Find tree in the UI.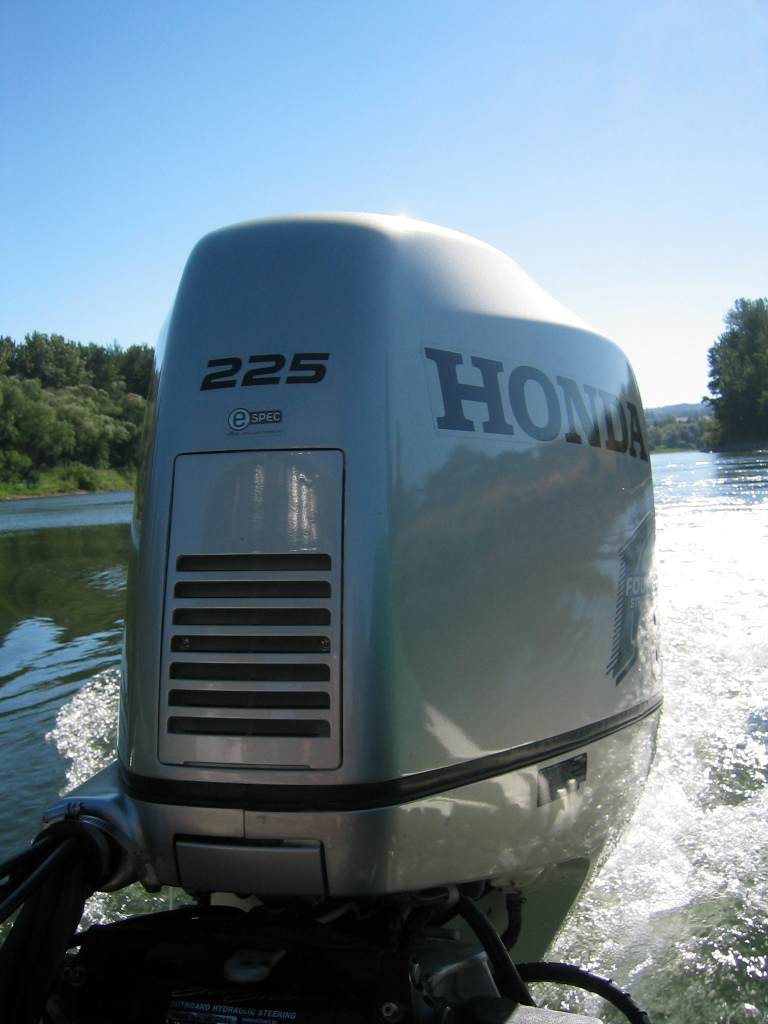
UI element at l=698, t=286, r=767, b=445.
